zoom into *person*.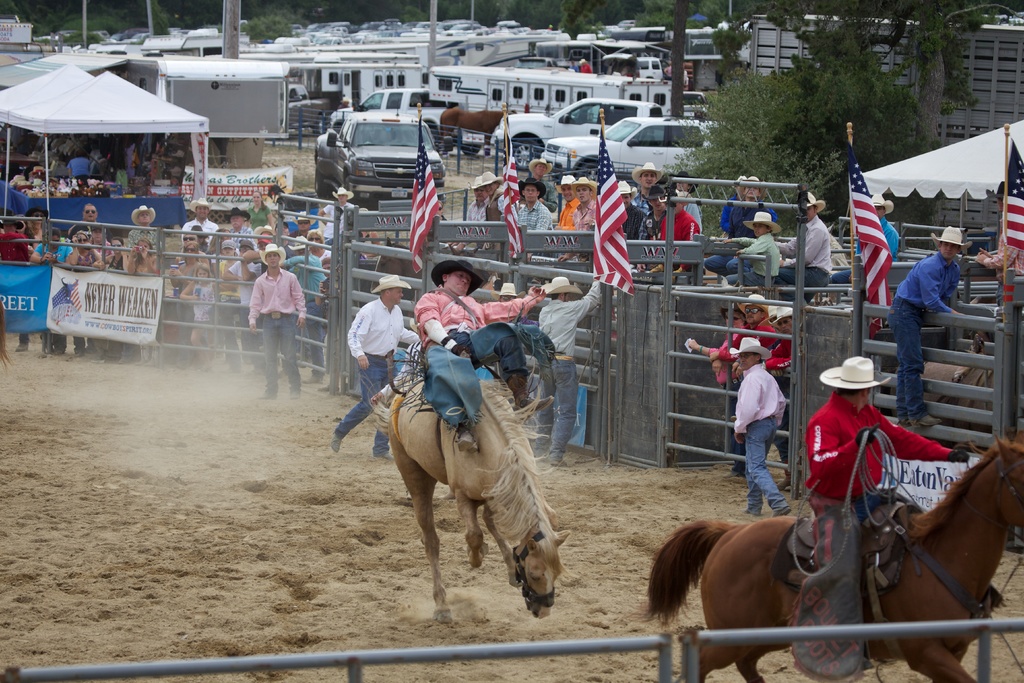
Zoom target: bbox(853, 186, 900, 267).
